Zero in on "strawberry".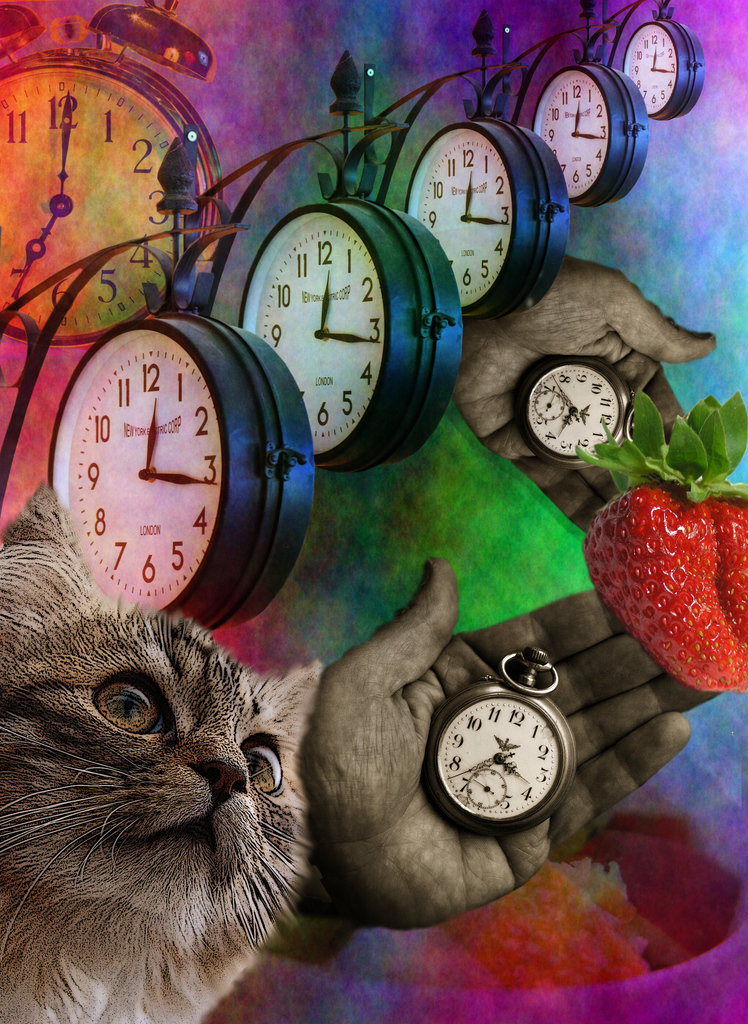
Zeroed in: x1=595, y1=484, x2=731, y2=699.
